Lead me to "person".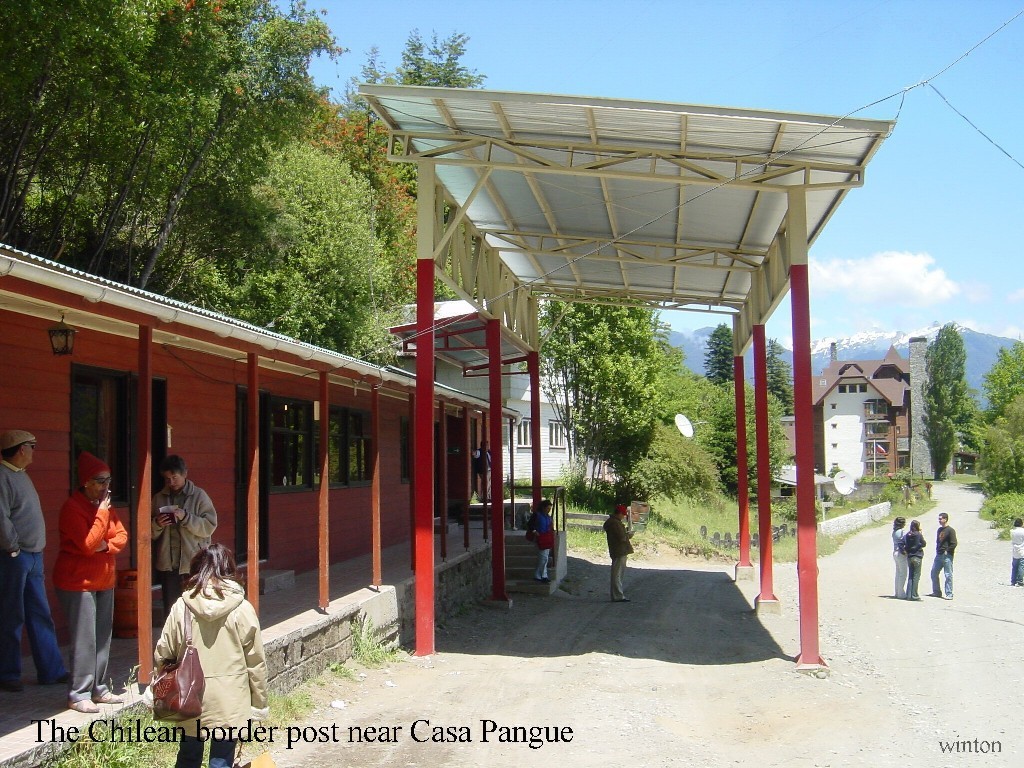
Lead to left=906, top=516, right=926, bottom=589.
